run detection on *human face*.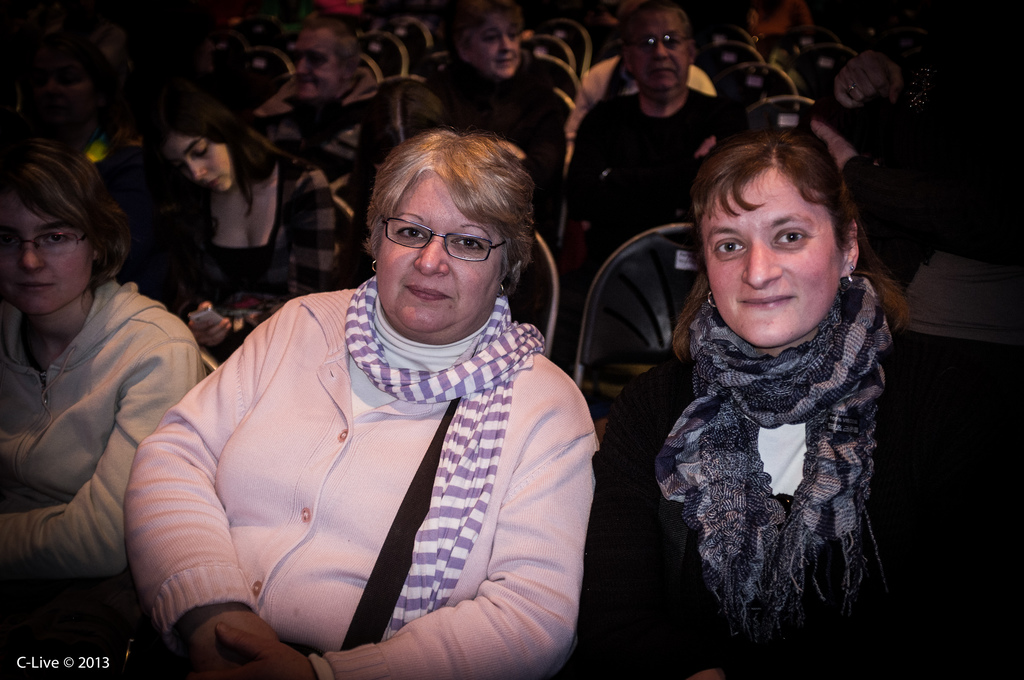
Result: [x1=468, y1=16, x2=518, y2=77].
